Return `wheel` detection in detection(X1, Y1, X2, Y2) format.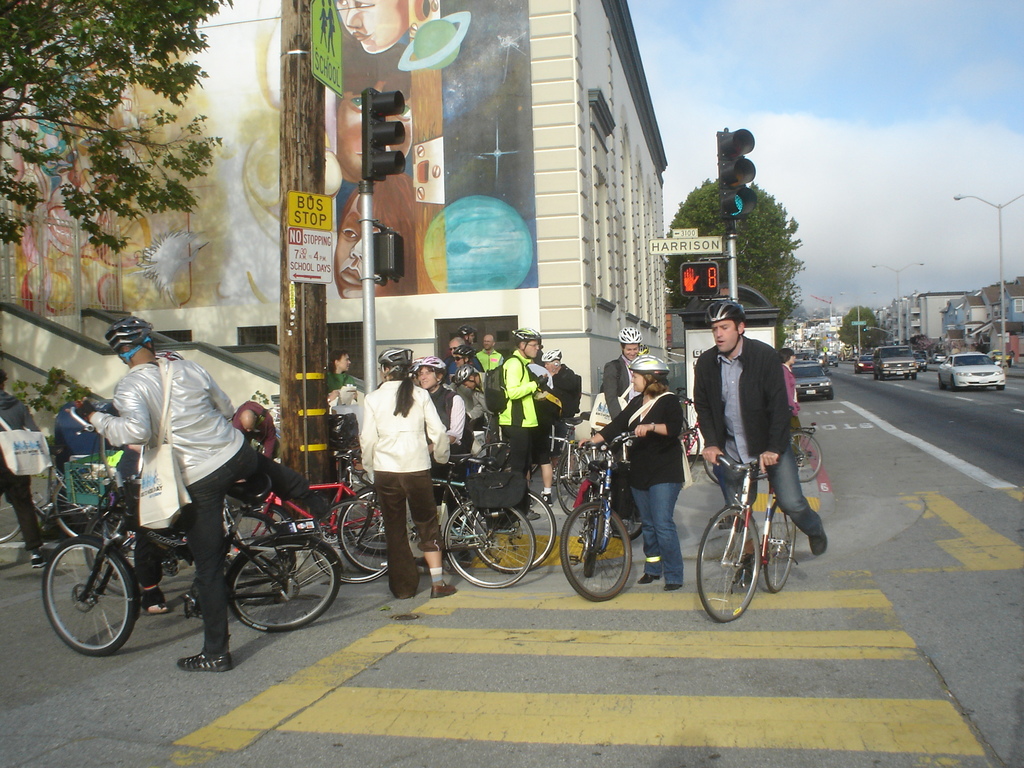
detection(468, 480, 558, 575).
